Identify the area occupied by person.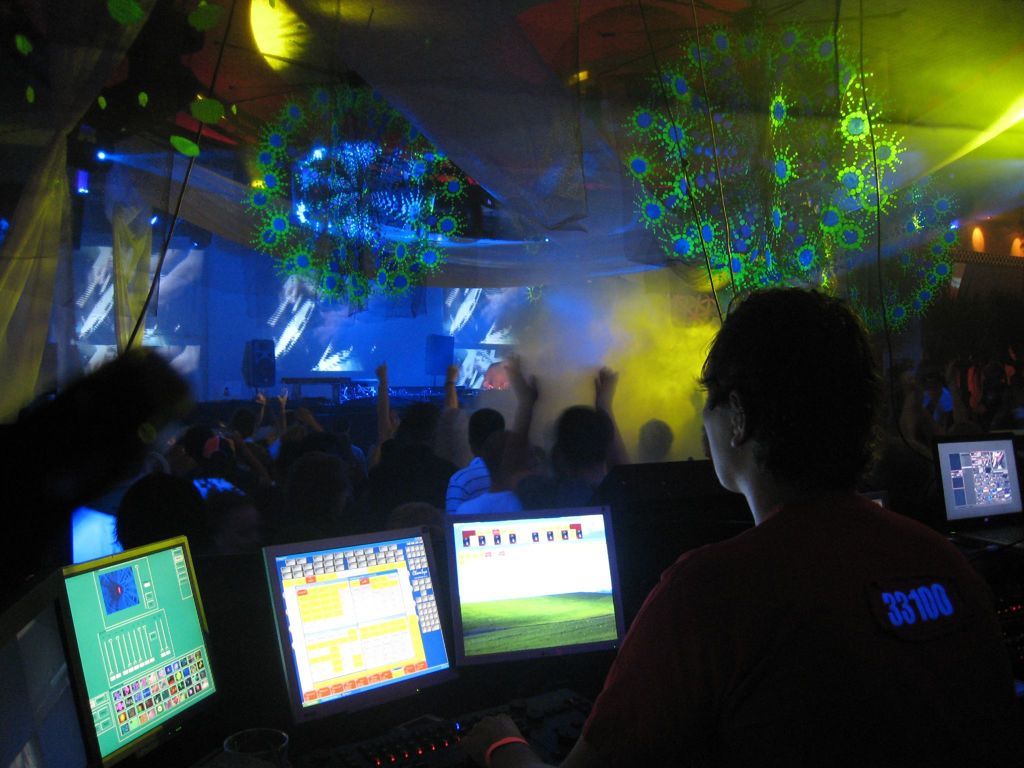
Area: pyautogui.locateOnScreen(536, 399, 632, 520).
